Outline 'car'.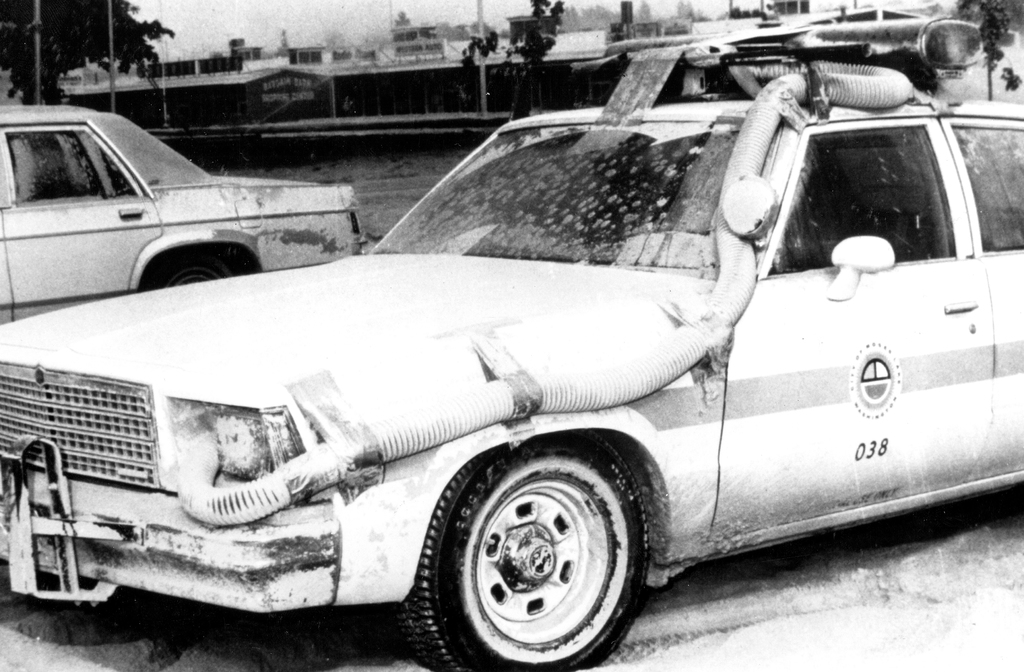
Outline: rect(0, 105, 362, 325).
